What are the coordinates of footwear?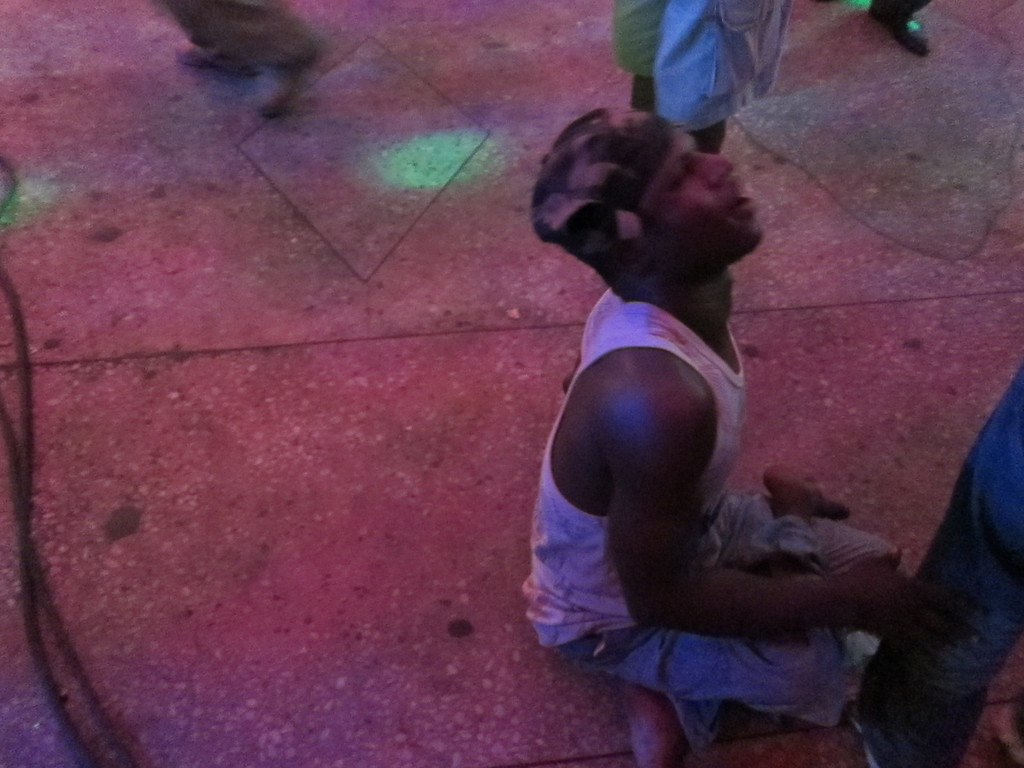
171,31,265,79.
